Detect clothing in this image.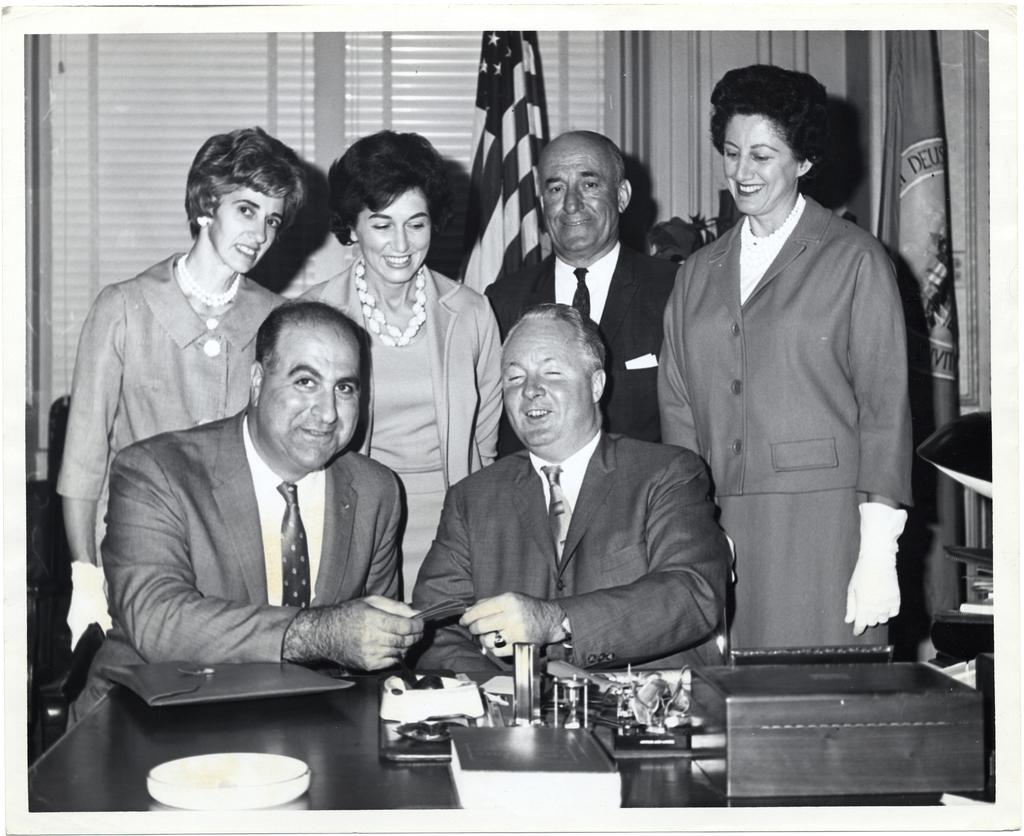
Detection: box(62, 401, 404, 734).
